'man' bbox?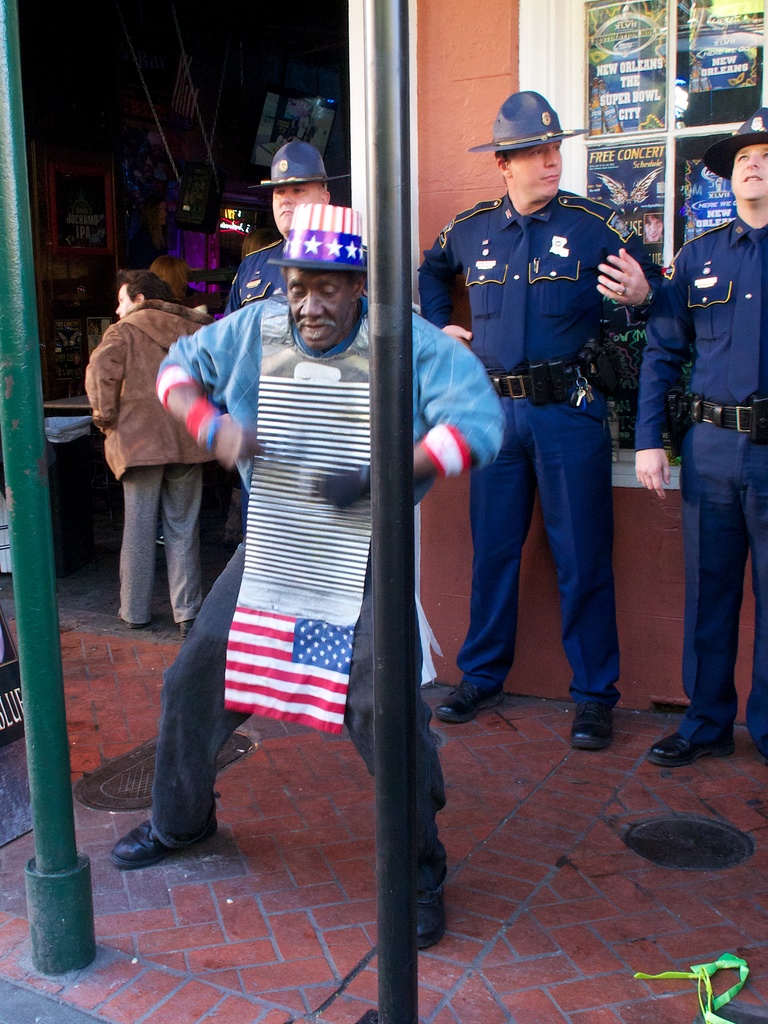
(x1=77, y1=271, x2=217, y2=641)
